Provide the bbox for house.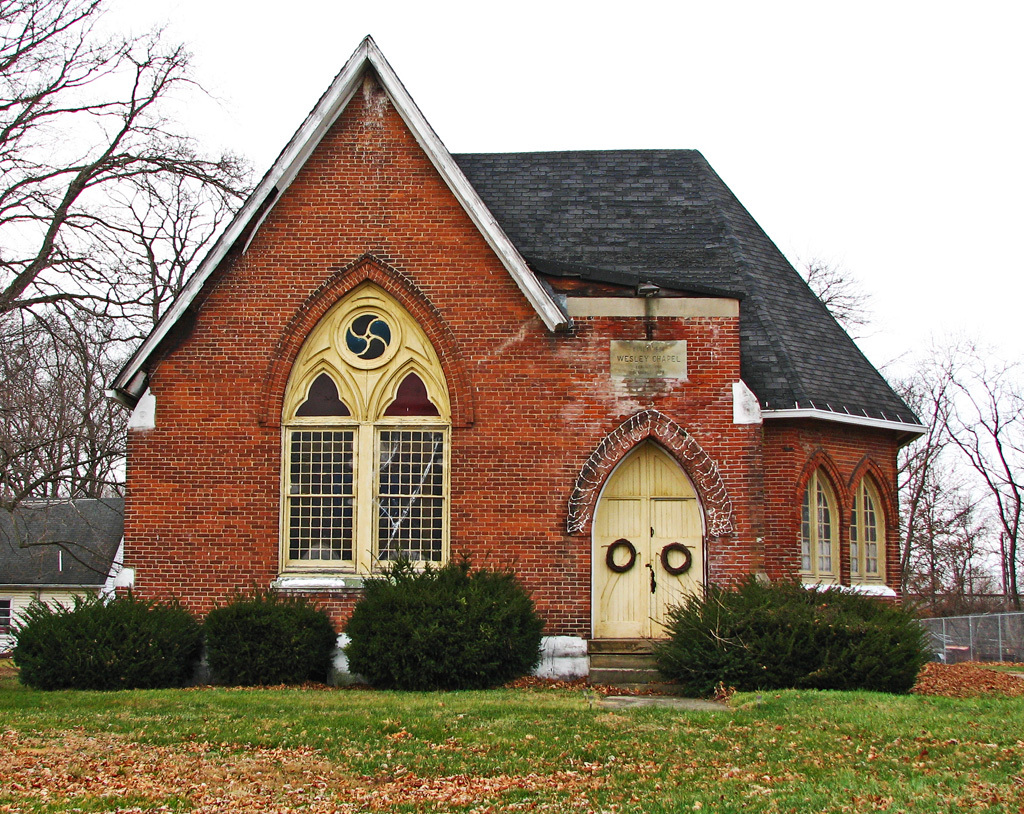
(0,490,143,650).
